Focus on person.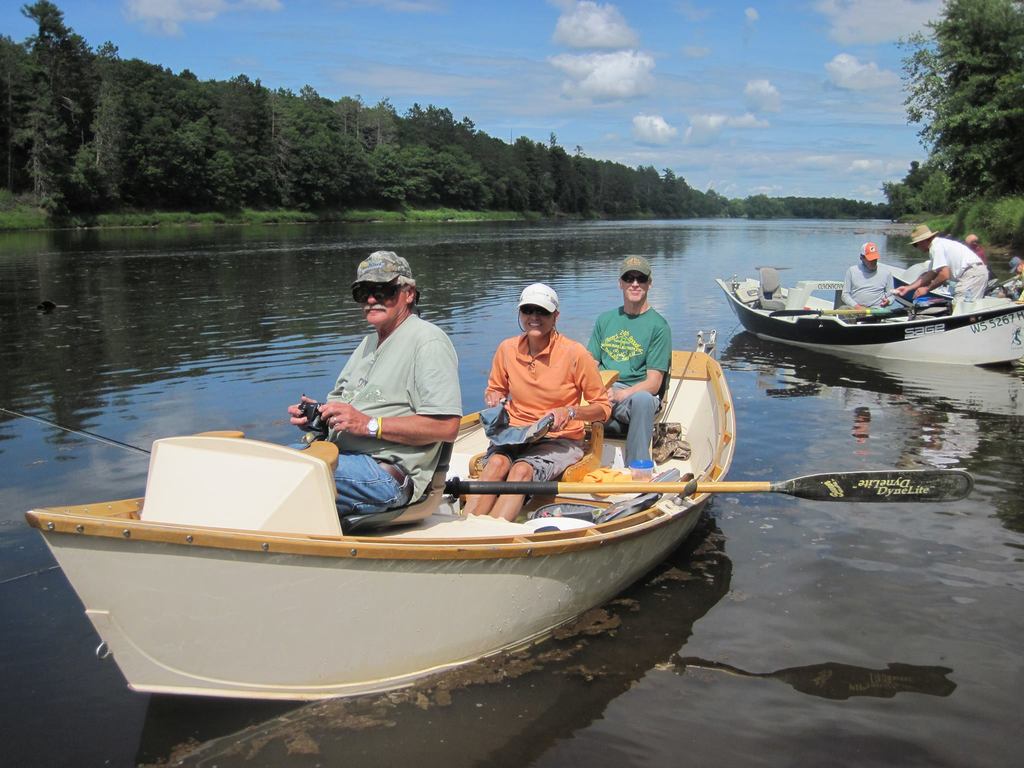
Focused at 838:236:901:320.
